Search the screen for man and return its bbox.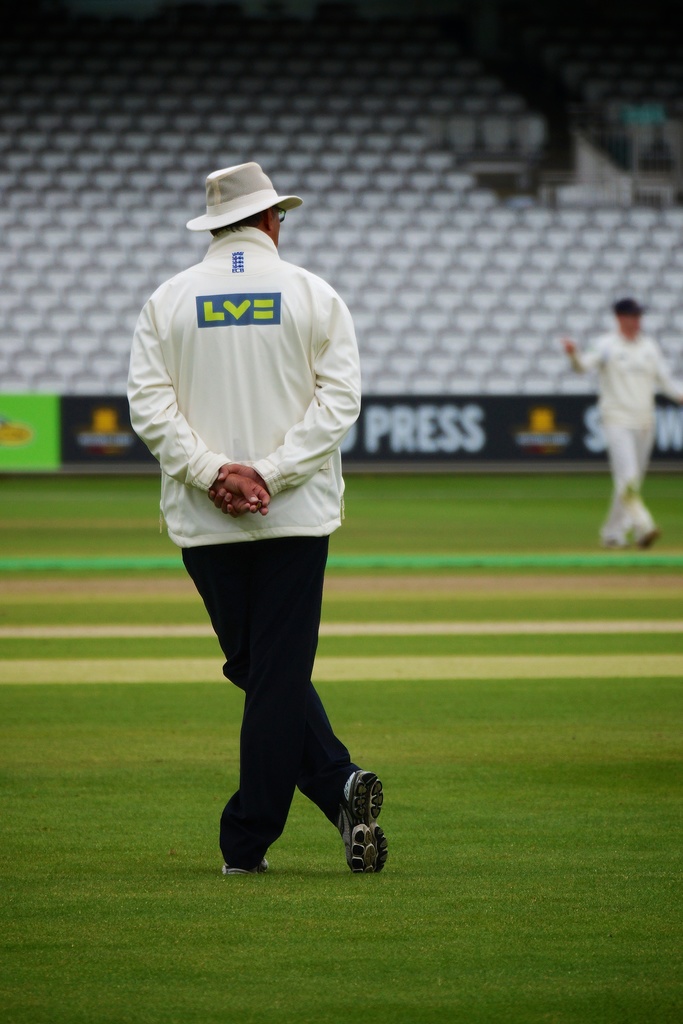
Found: pyautogui.locateOnScreen(559, 297, 682, 548).
